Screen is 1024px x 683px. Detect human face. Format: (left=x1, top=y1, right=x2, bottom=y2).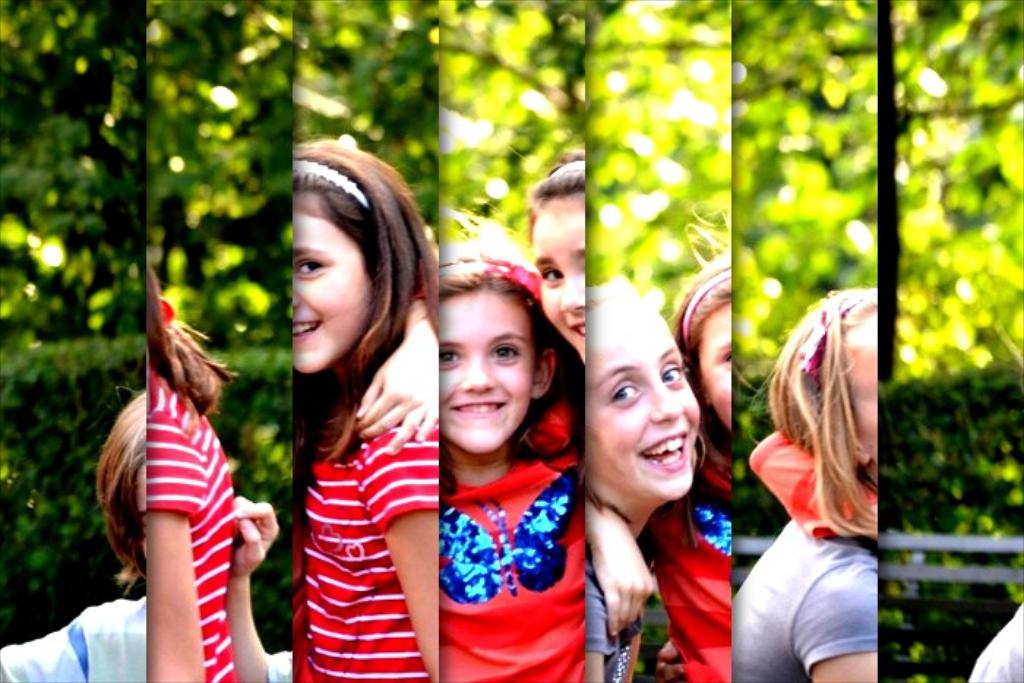
(left=587, top=306, right=695, bottom=503).
